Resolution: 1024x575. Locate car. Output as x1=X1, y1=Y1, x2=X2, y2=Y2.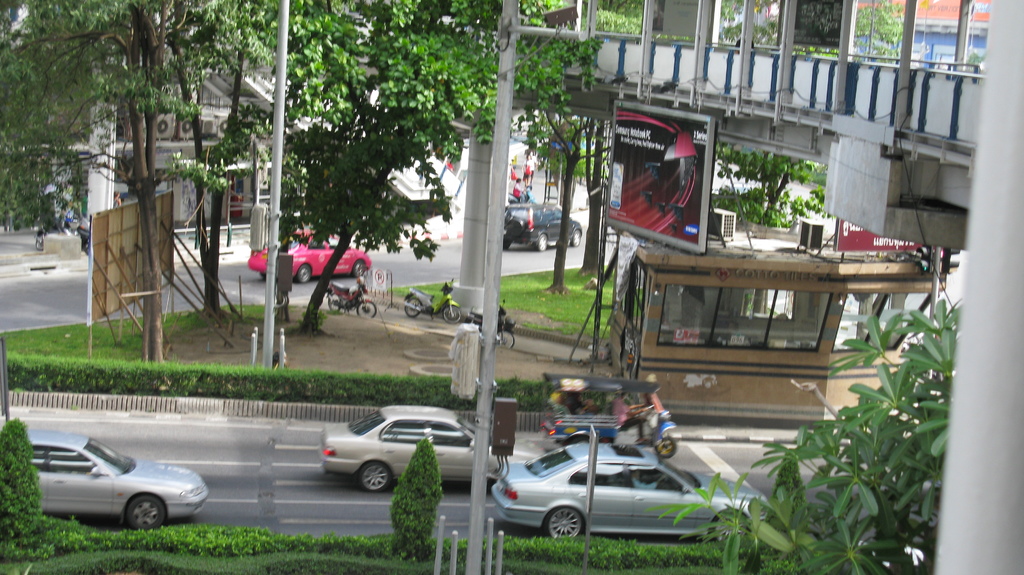
x1=31, y1=428, x2=208, y2=530.
